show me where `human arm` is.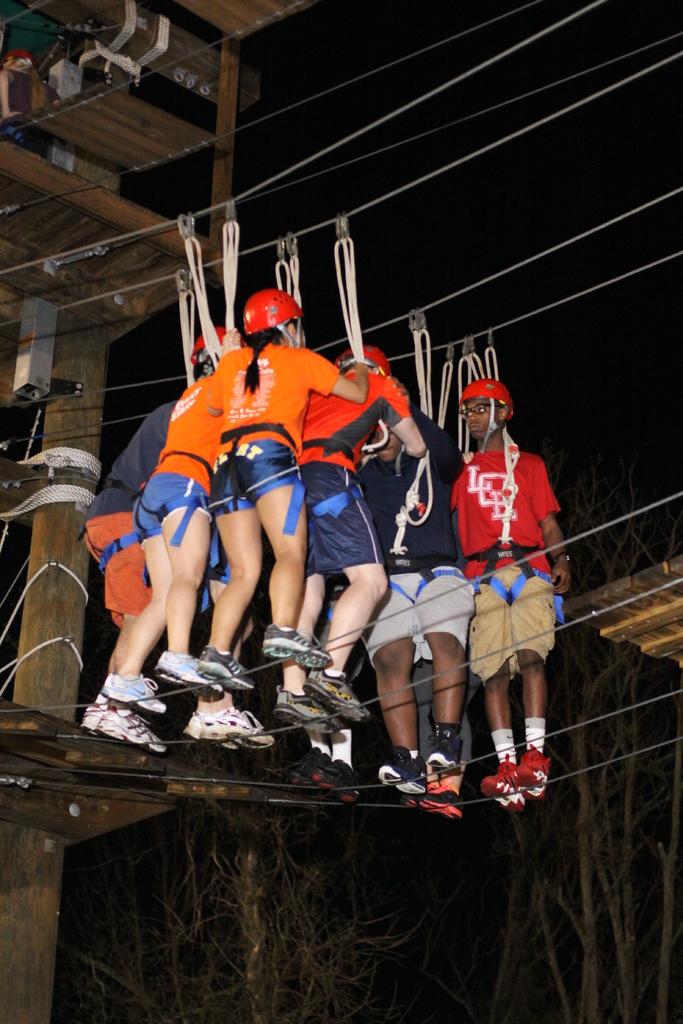
`human arm` is at <region>213, 370, 229, 424</region>.
